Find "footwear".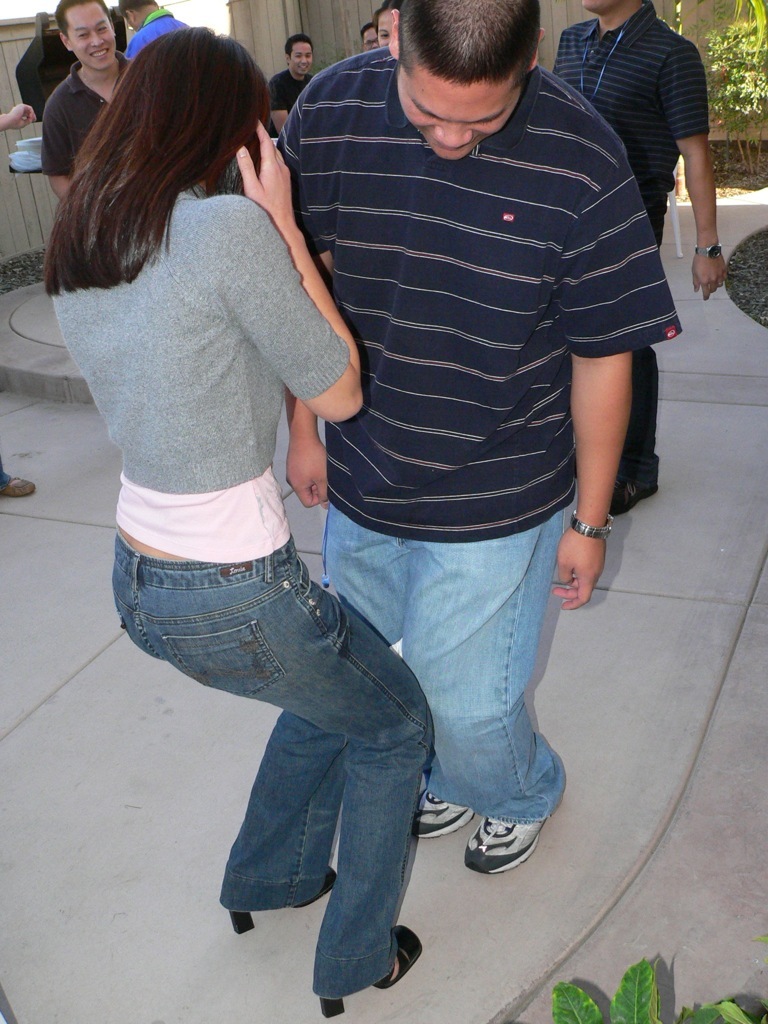
bbox=[225, 863, 340, 938].
